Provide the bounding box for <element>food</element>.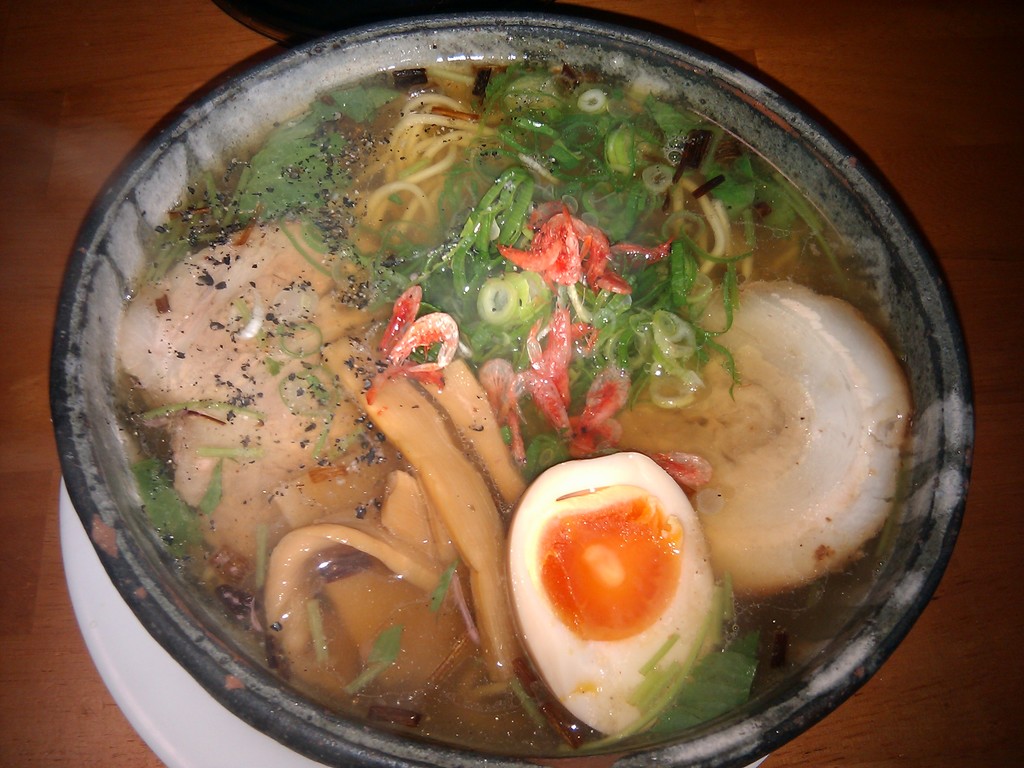
{"left": 157, "top": 19, "right": 924, "bottom": 742}.
